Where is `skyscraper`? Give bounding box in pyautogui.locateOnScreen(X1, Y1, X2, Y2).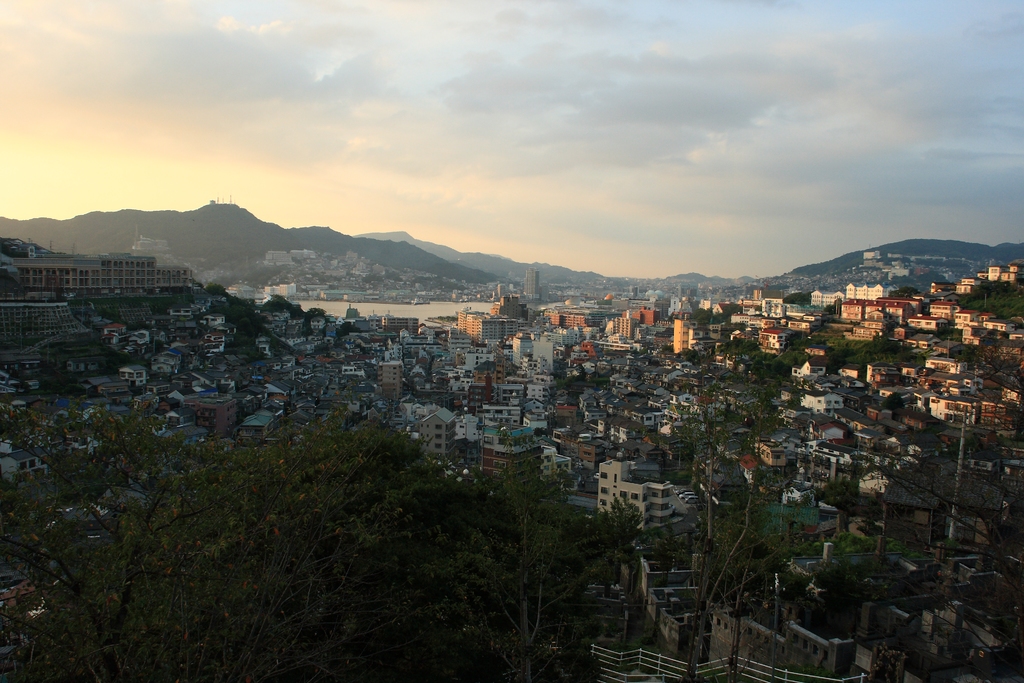
pyautogui.locateOnScreen(957, 310, 1023, 349).
